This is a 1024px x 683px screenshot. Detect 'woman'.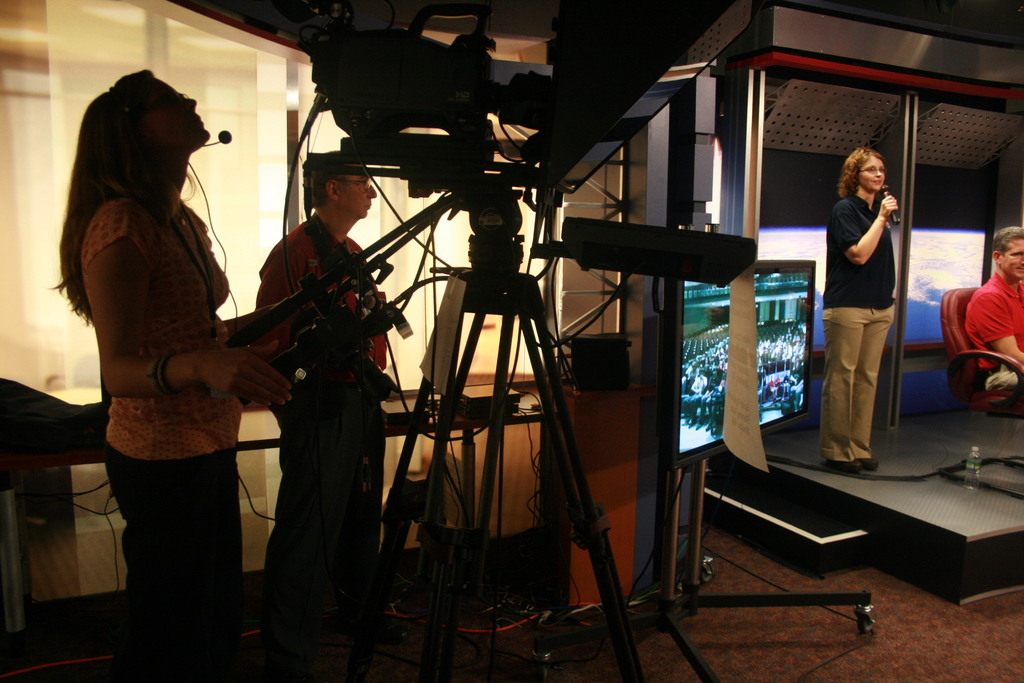
crop(49, 57, 282, 629).
